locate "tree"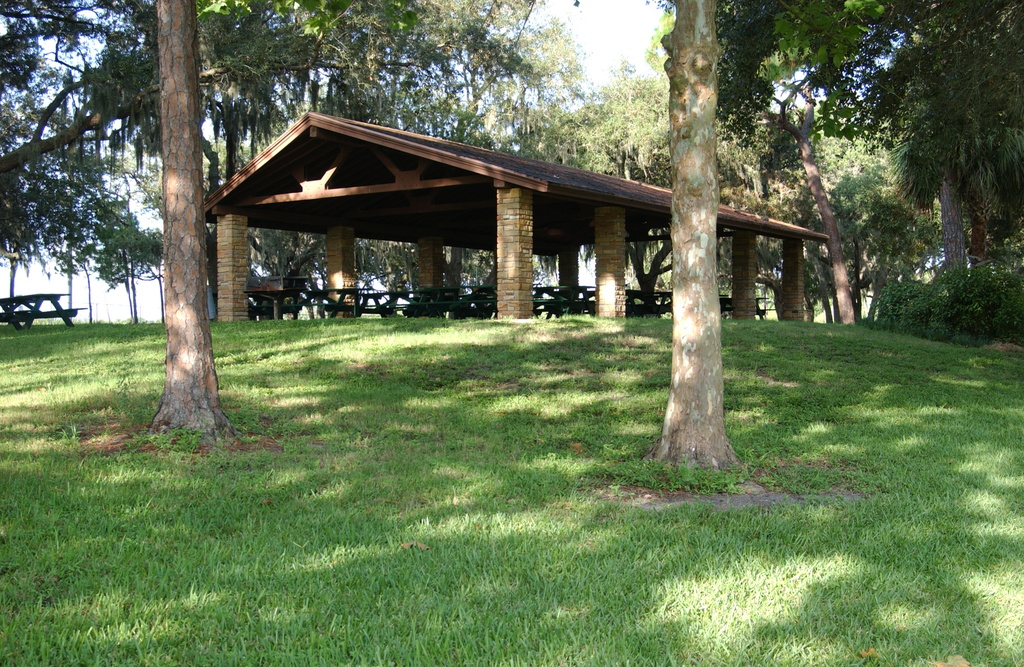
394,6,512,269
